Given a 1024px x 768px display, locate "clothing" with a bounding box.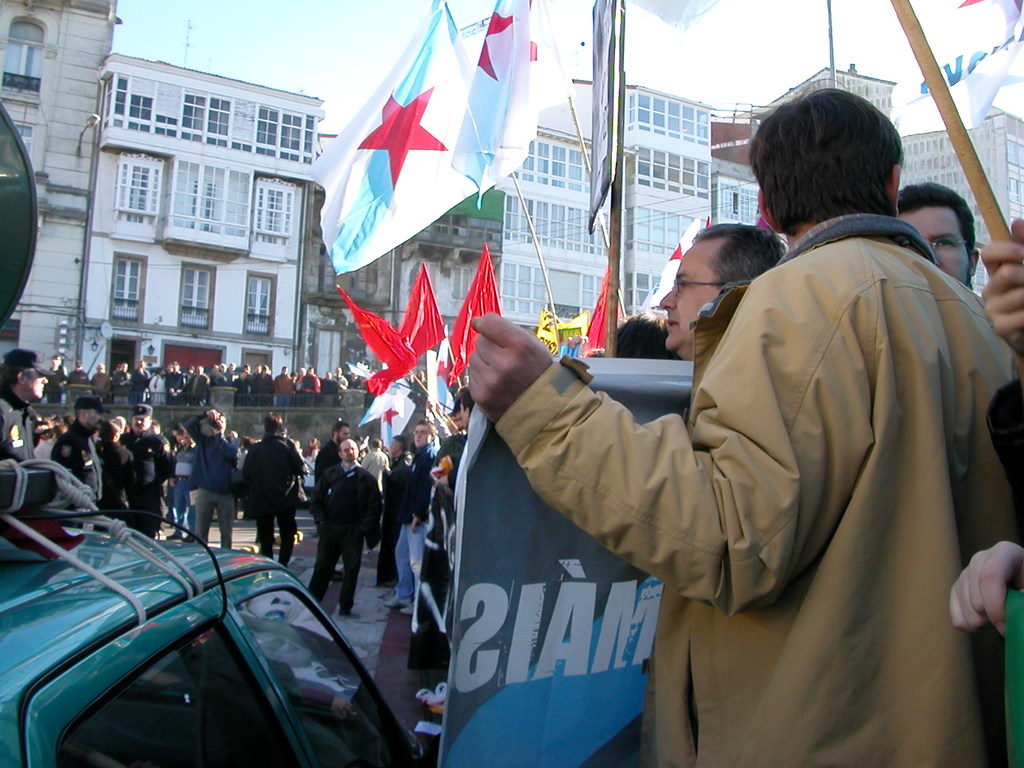
Located: [x1=61, y1=417, x2=109, y2=511].
